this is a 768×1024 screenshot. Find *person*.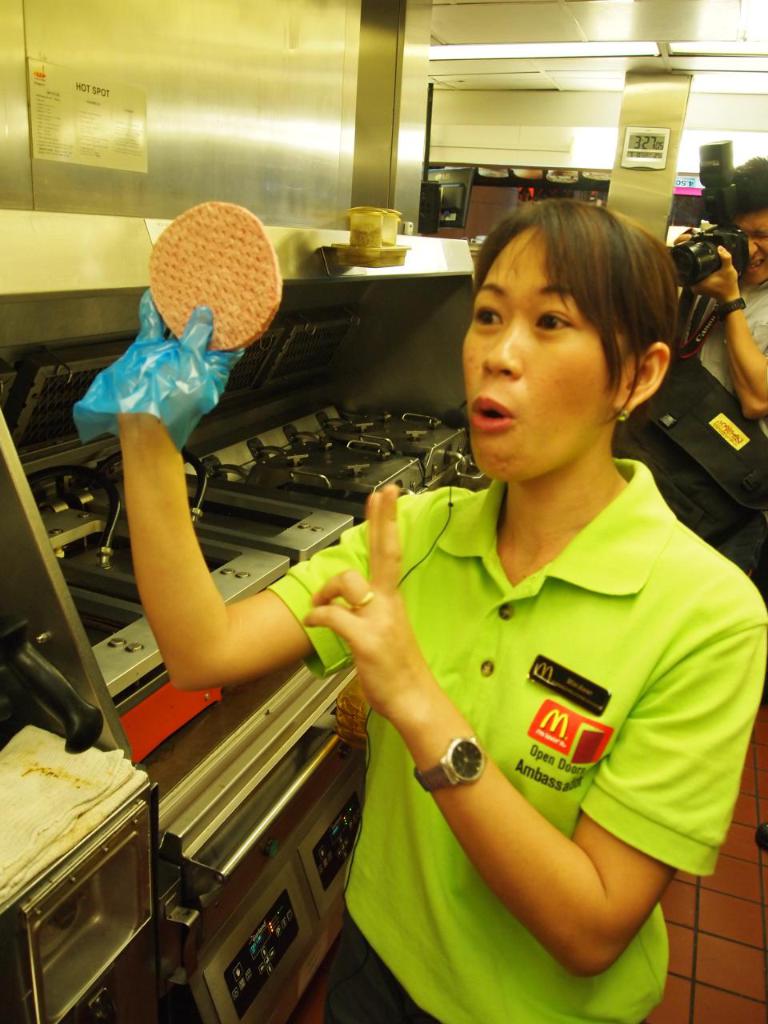
Bounding box: x1=210, y1=195, x2=659, y2=959.
